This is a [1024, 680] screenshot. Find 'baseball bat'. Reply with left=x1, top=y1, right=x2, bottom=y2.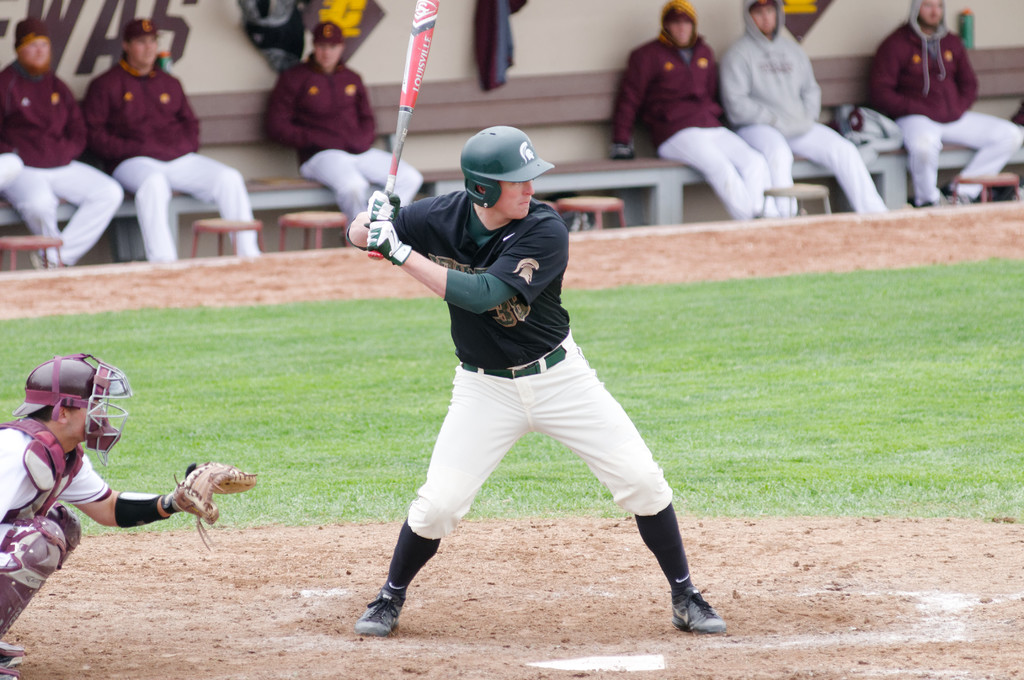
left=364, top=0, right=444, bottom=264.
